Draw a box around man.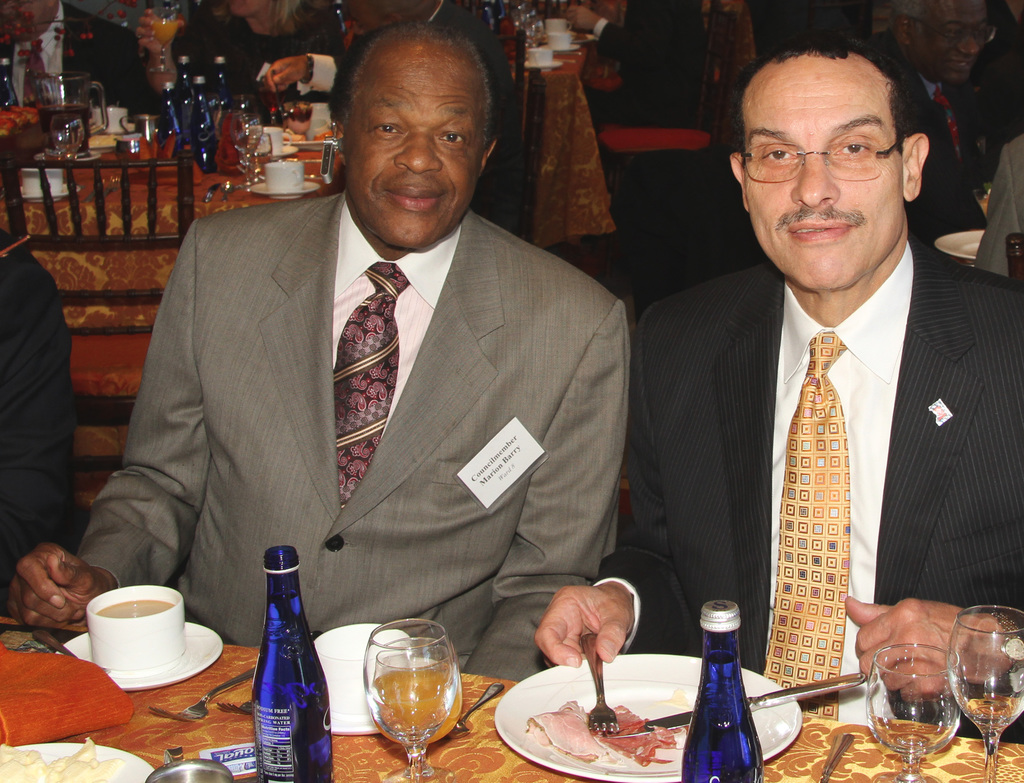
0, 0, 170, 125.
